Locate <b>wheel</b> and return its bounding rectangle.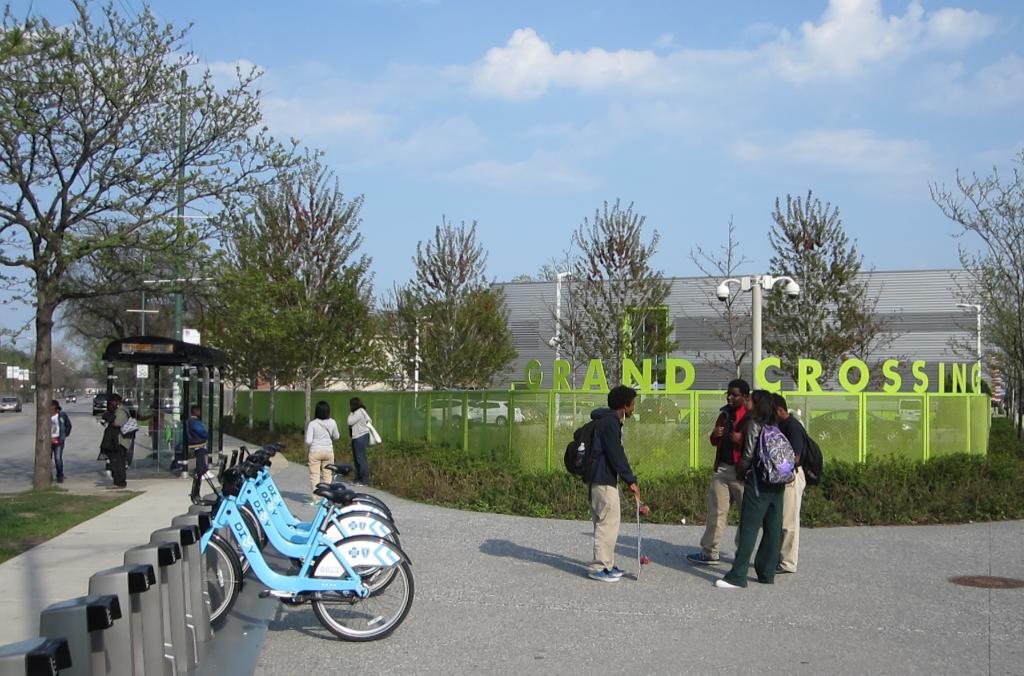
317/516/406/587.
